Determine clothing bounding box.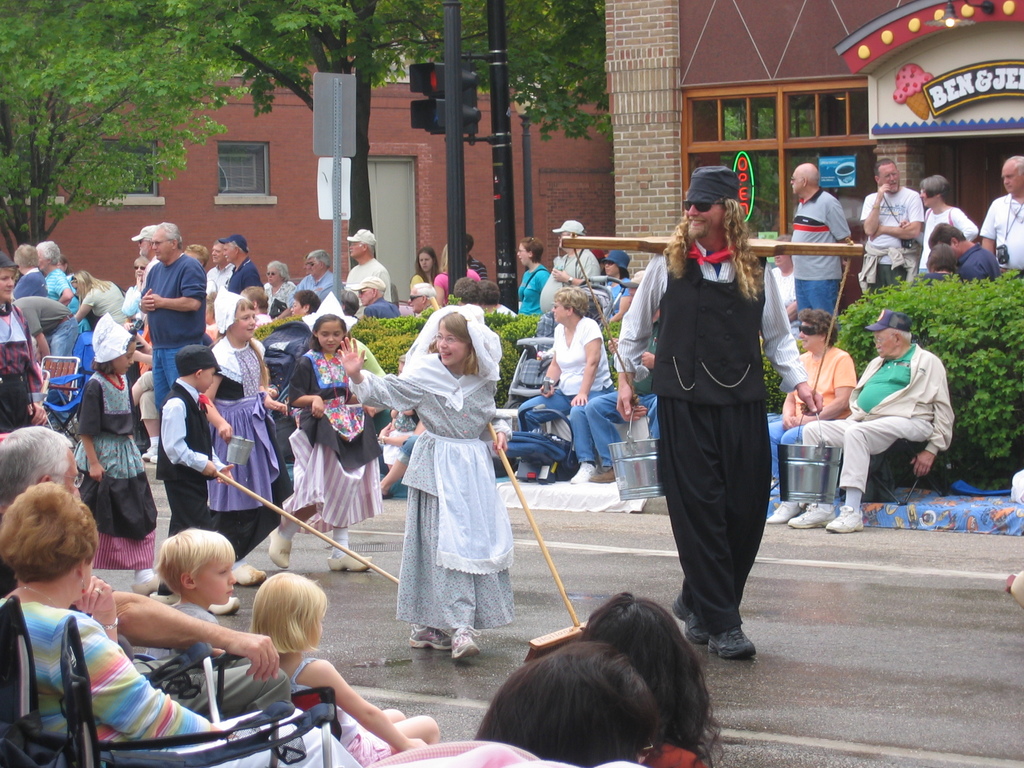
Determined: [left=609, top=242, right=801, bottom=644].
